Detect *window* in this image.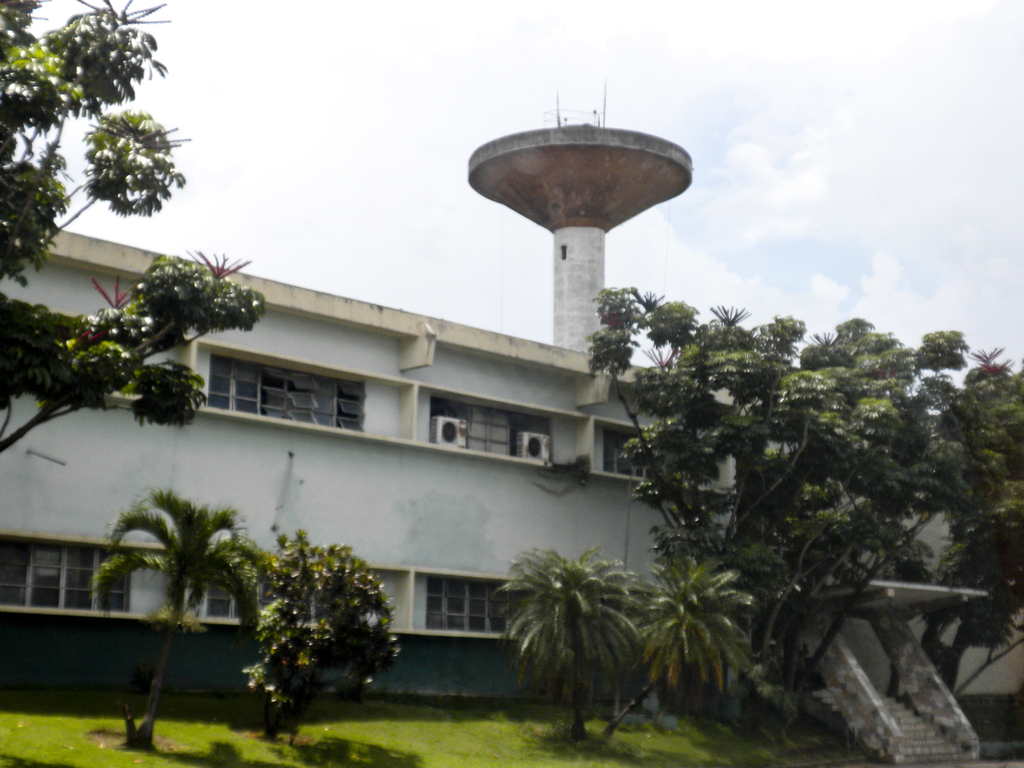
Detection: detection(0, 538, 128, 612).
